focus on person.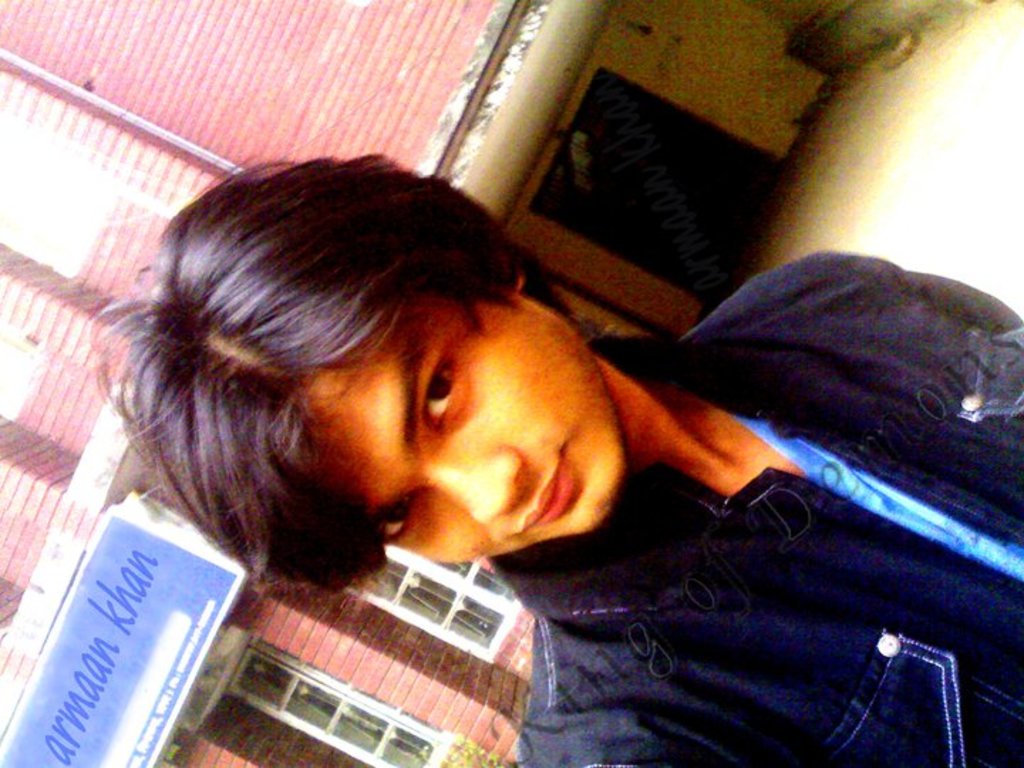
Focused at 88:156:1023:767.
